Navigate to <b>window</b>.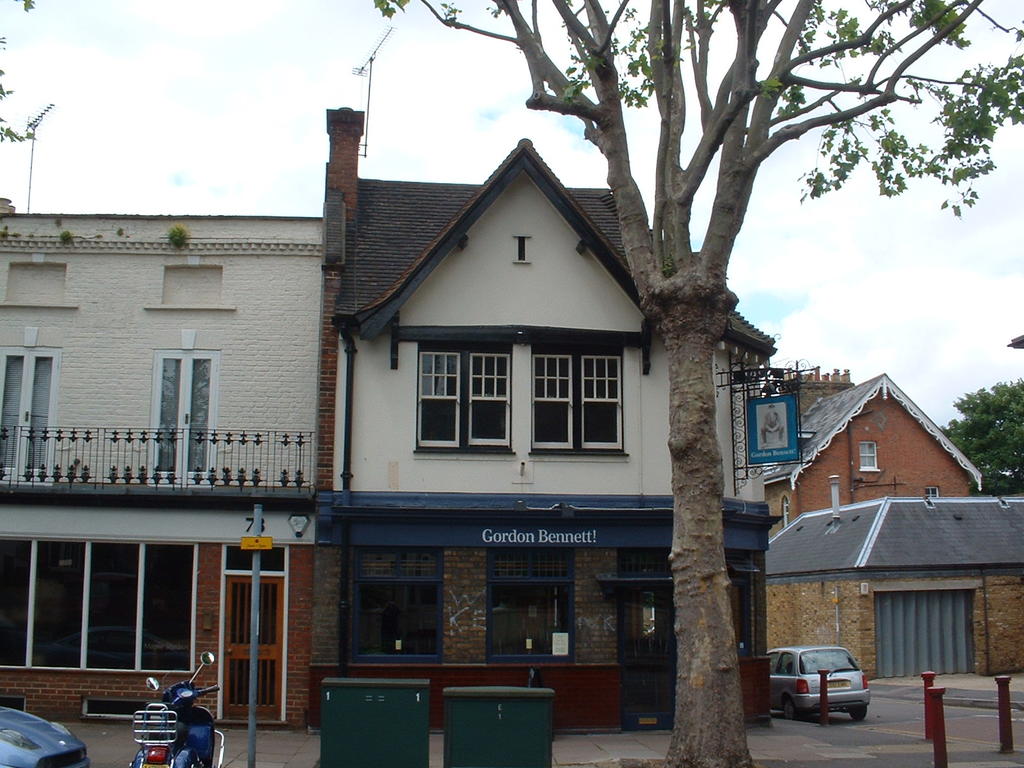
Navigation target: [left=417, top=347, right=519, bottom=462].
